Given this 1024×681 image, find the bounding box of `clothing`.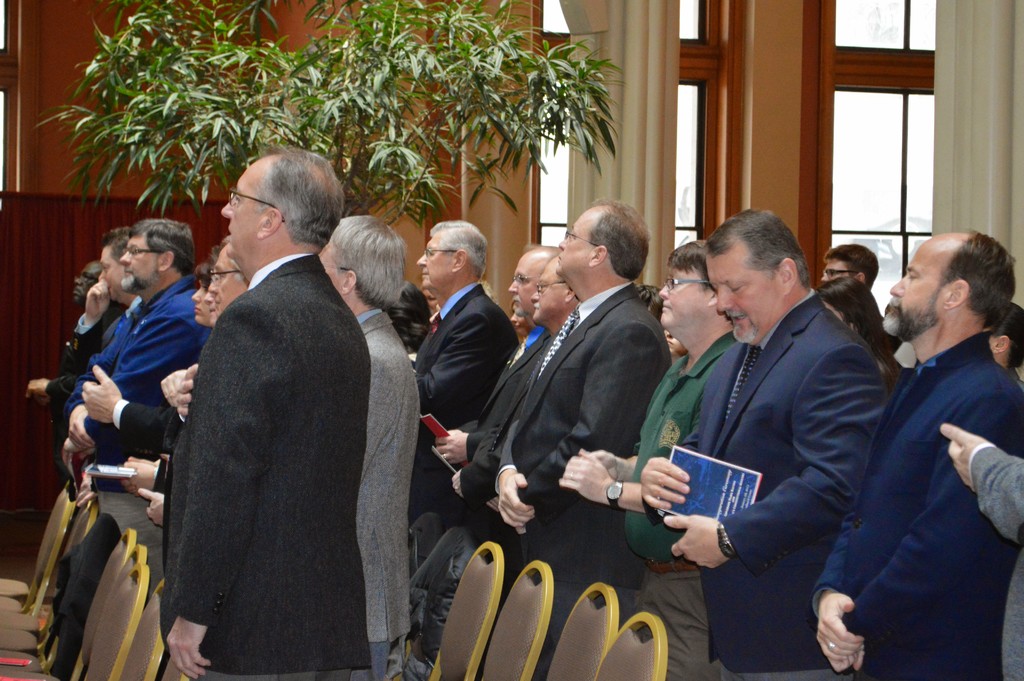
<bbox>518, 278, 676, 613</bbox>.
